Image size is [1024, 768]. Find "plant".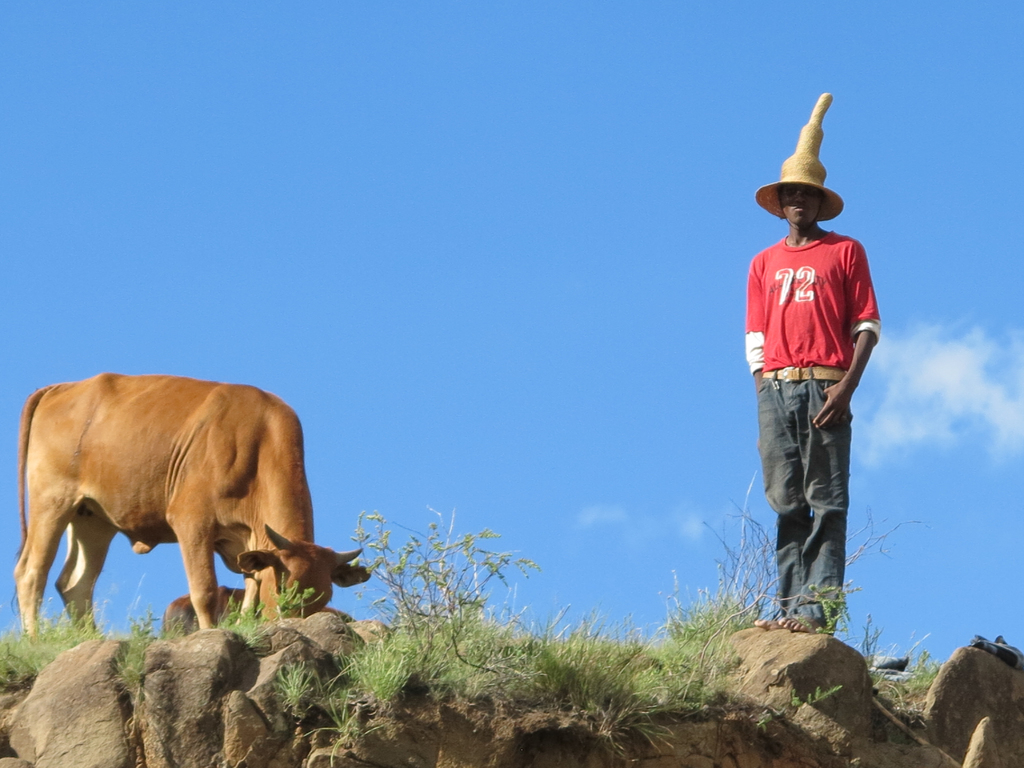
crop(854, 604, 946, 703).
